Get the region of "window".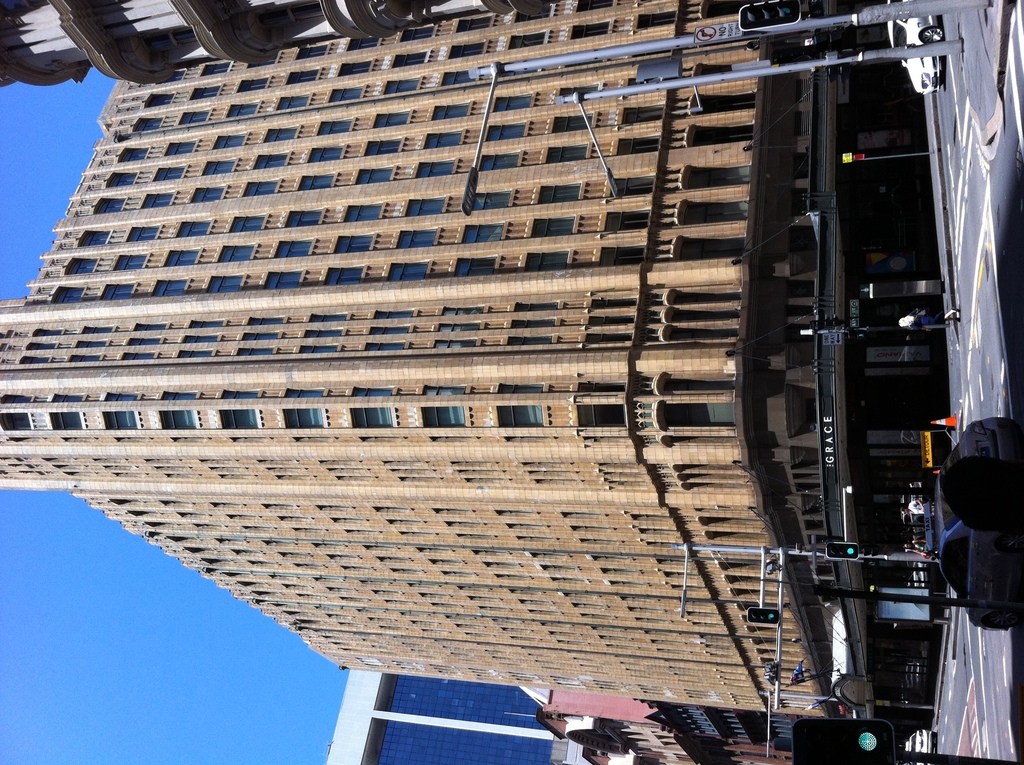
(x1=346, y1=35, x2=384, y2=52).
